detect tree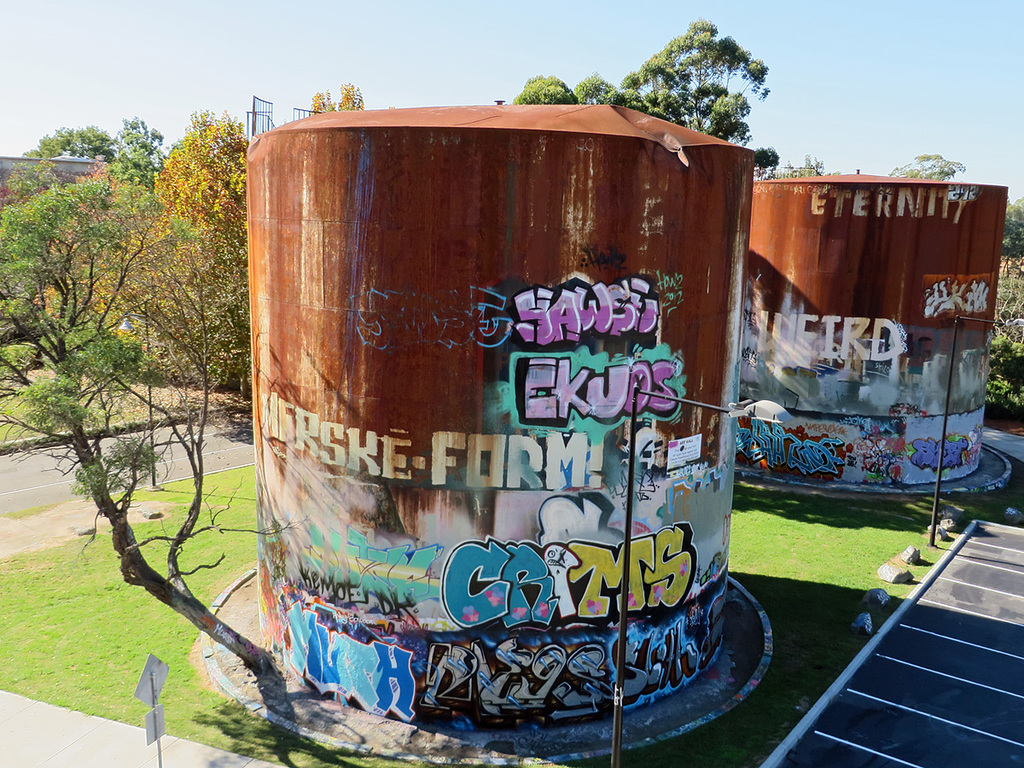
<box>585,71,609,108</box>
